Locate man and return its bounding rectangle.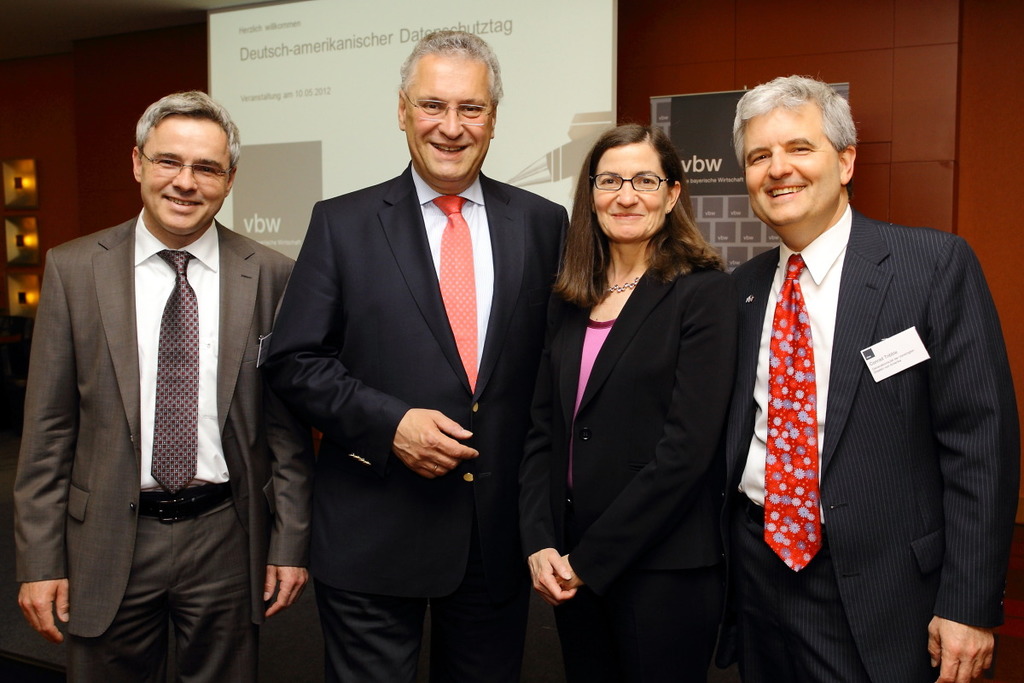
(left=259, top=26, right=565, bottom=679).
